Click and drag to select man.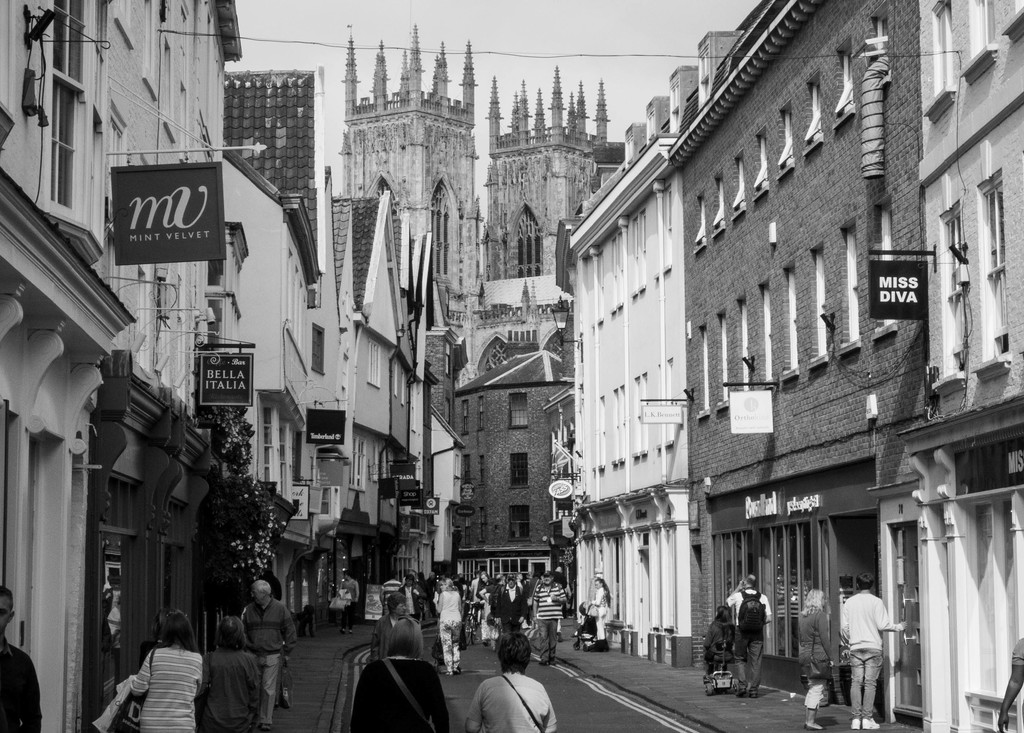
Selection: bbox=(835, 571, 908, 726).
